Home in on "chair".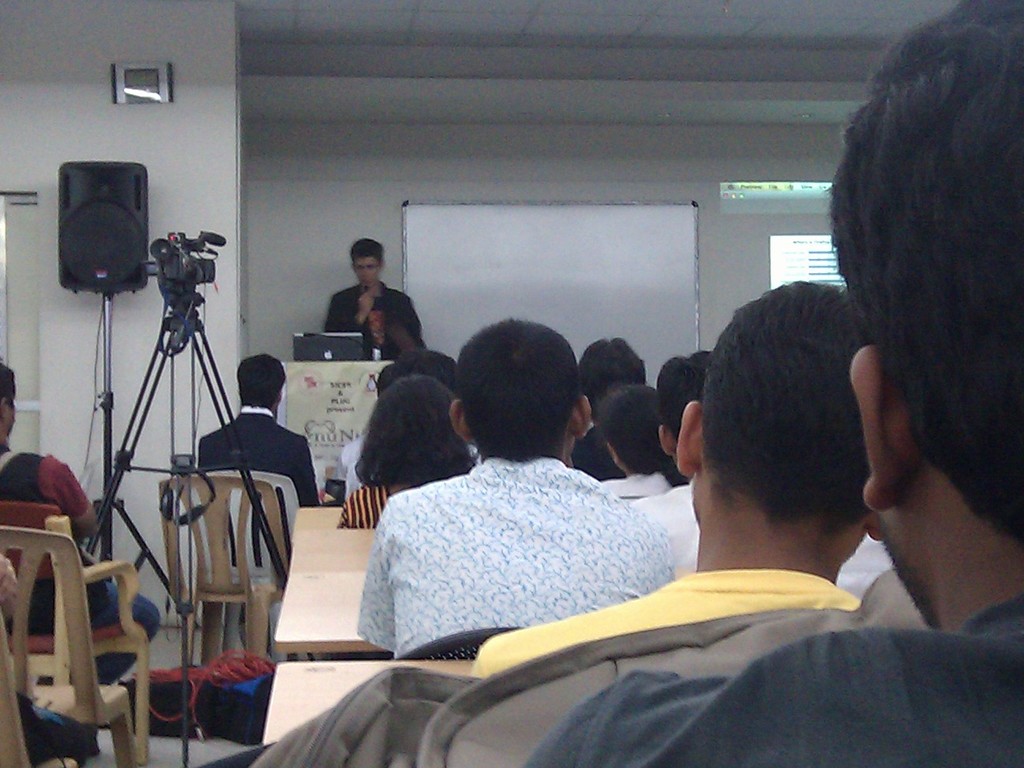
Homed in at [0,527,148,767].
